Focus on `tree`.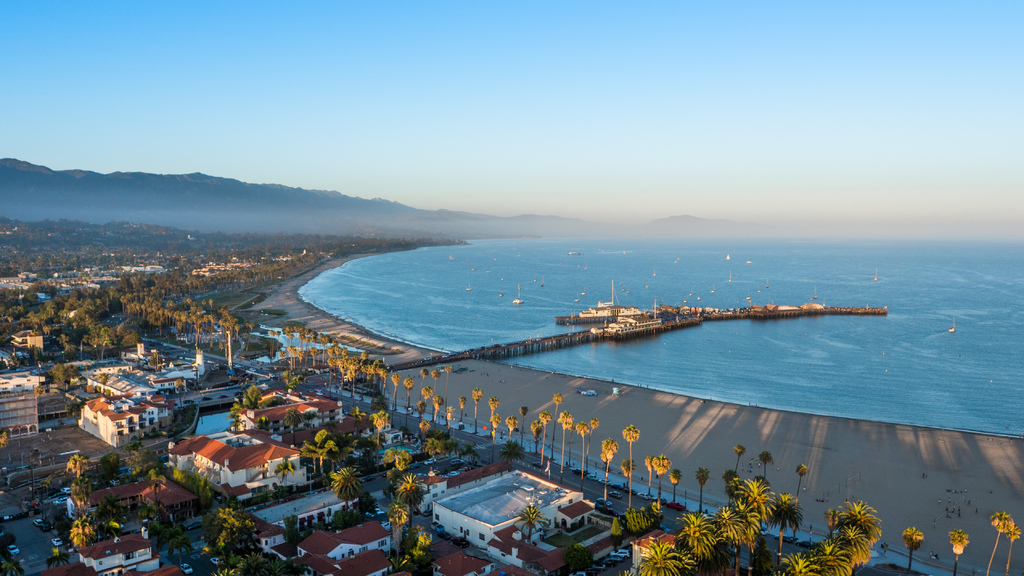
Focused at left=645, top=456, right=656, bottom=490.
